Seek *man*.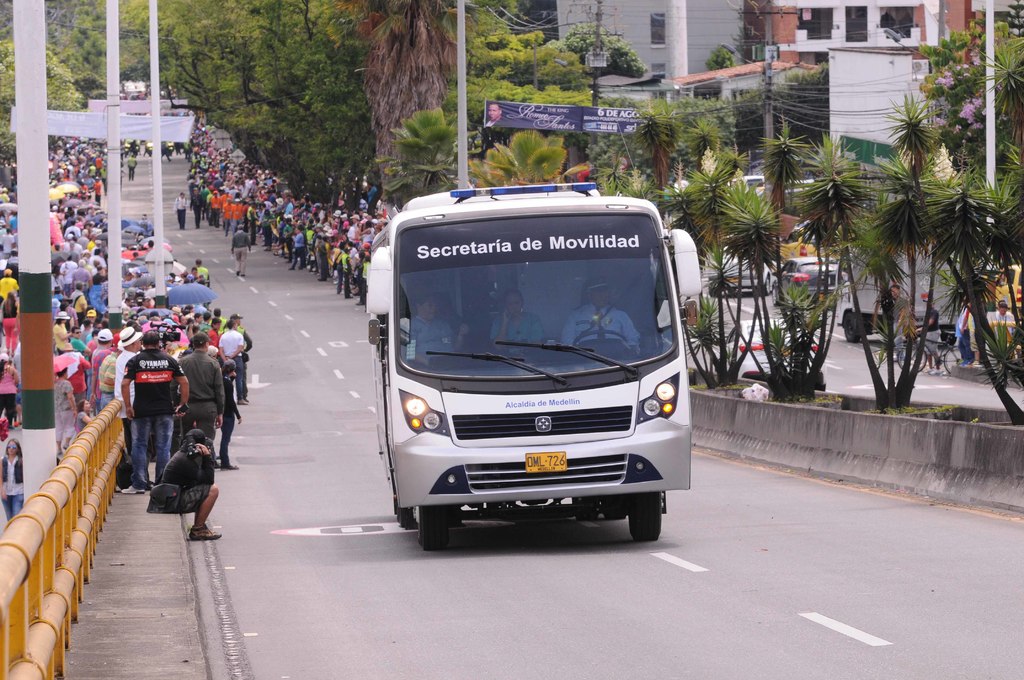
region(122, 328, 189, 498).
